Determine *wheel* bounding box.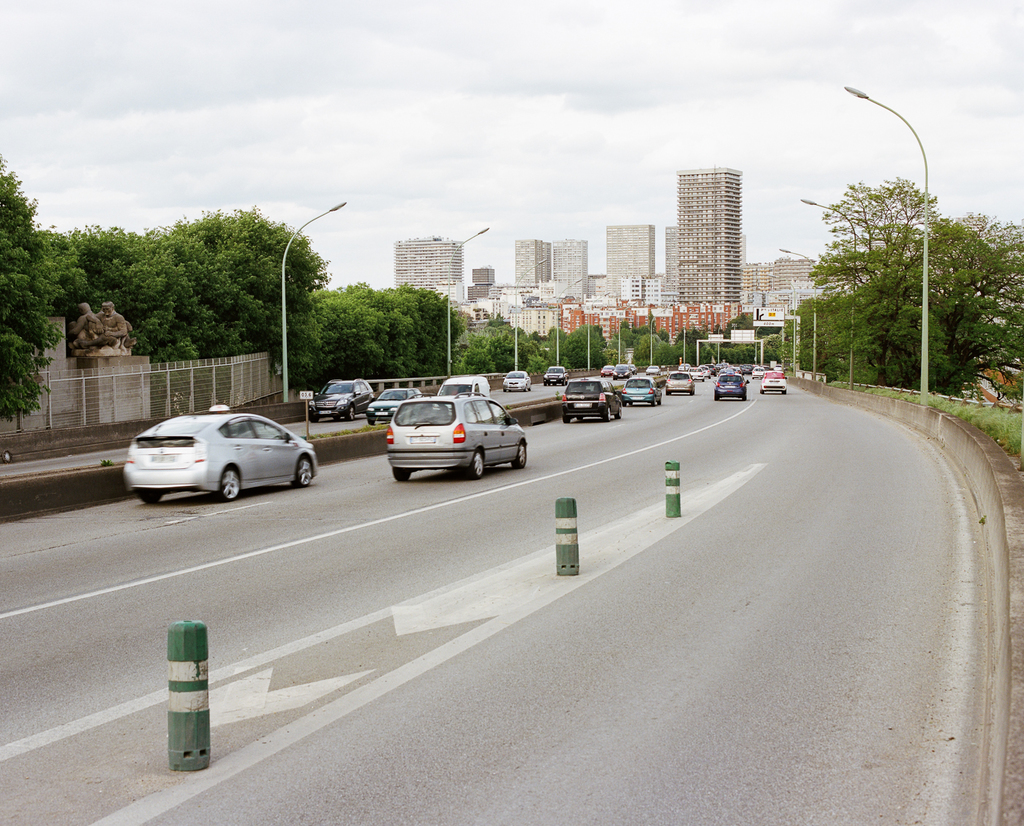
Determined: 138:489:166:504.
